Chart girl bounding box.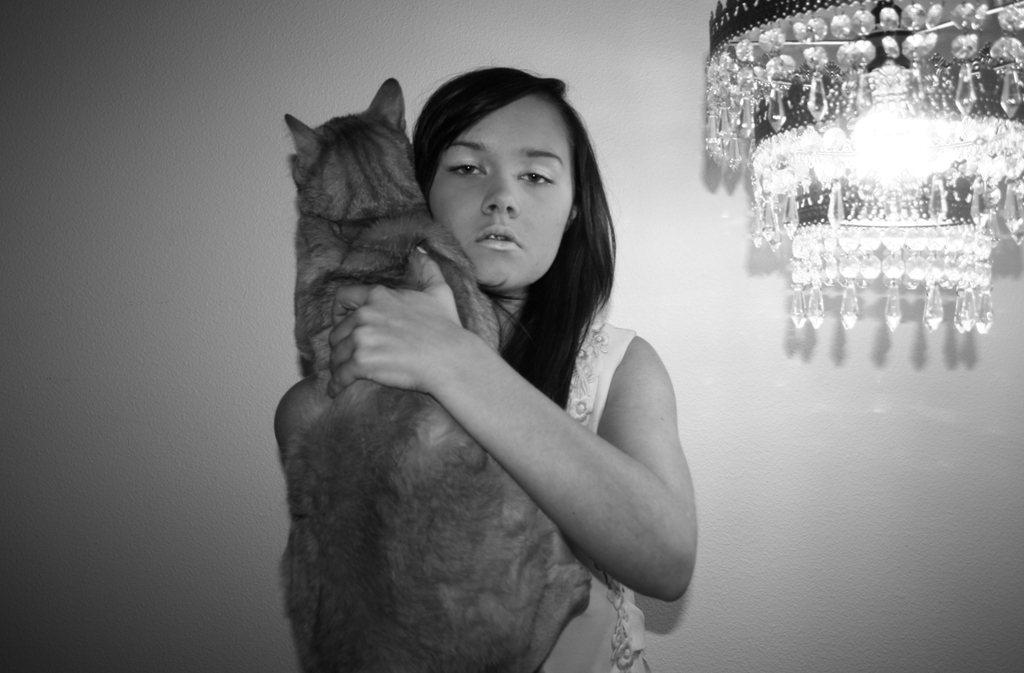
Charted: box(332, 66, 692, 672).
